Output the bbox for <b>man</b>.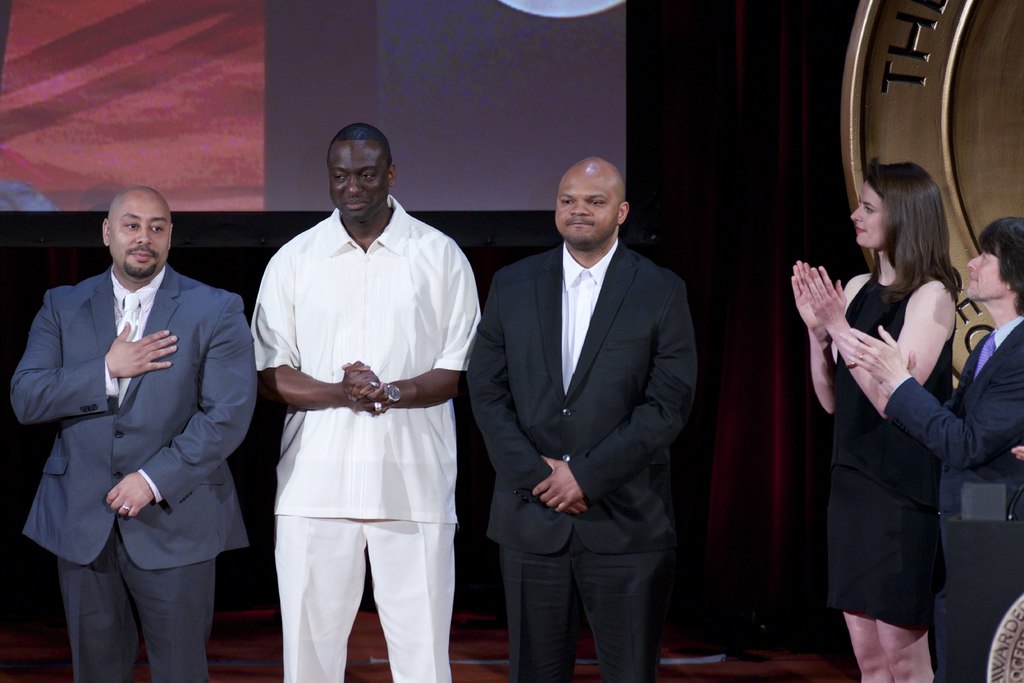
<bbox>246, 129, 490, 682</bbox>.
